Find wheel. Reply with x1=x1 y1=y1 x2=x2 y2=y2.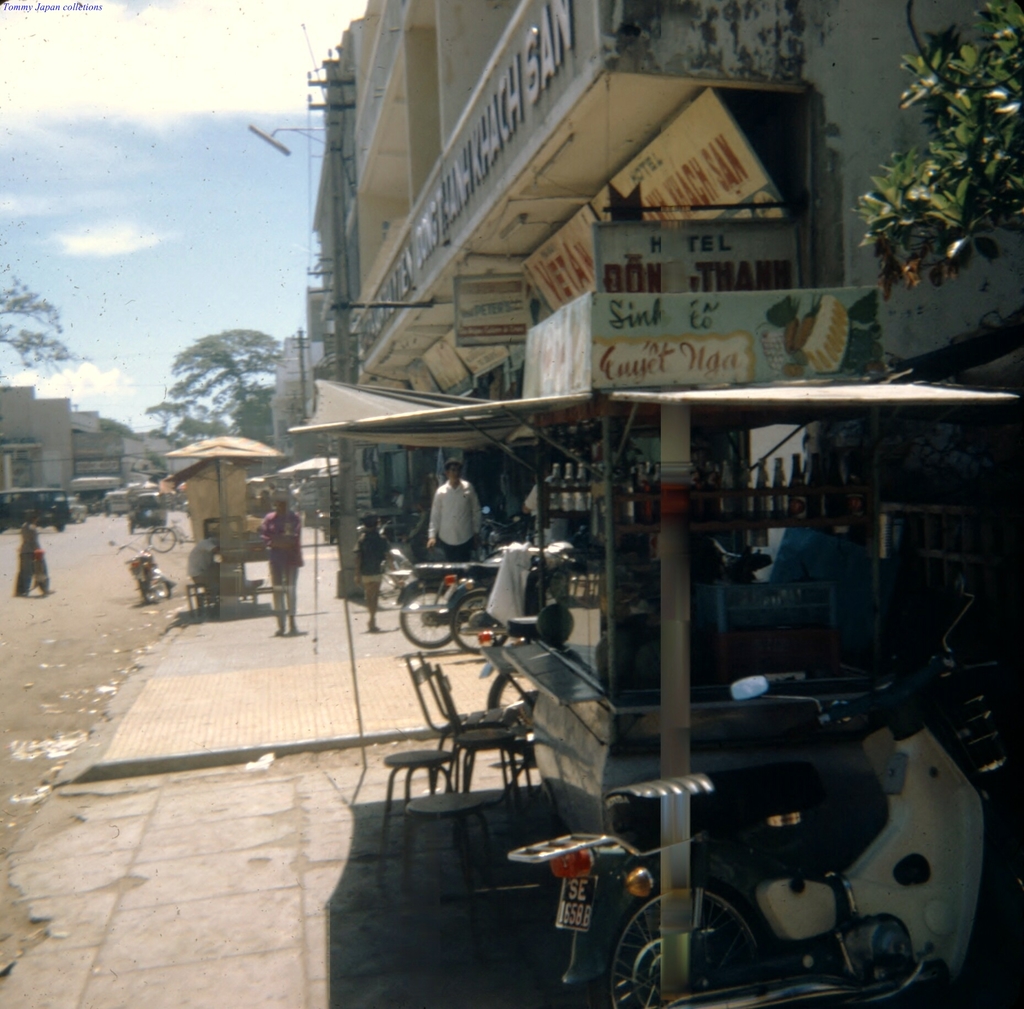
x1=587 y1=855 x2=787 y2=1008.
